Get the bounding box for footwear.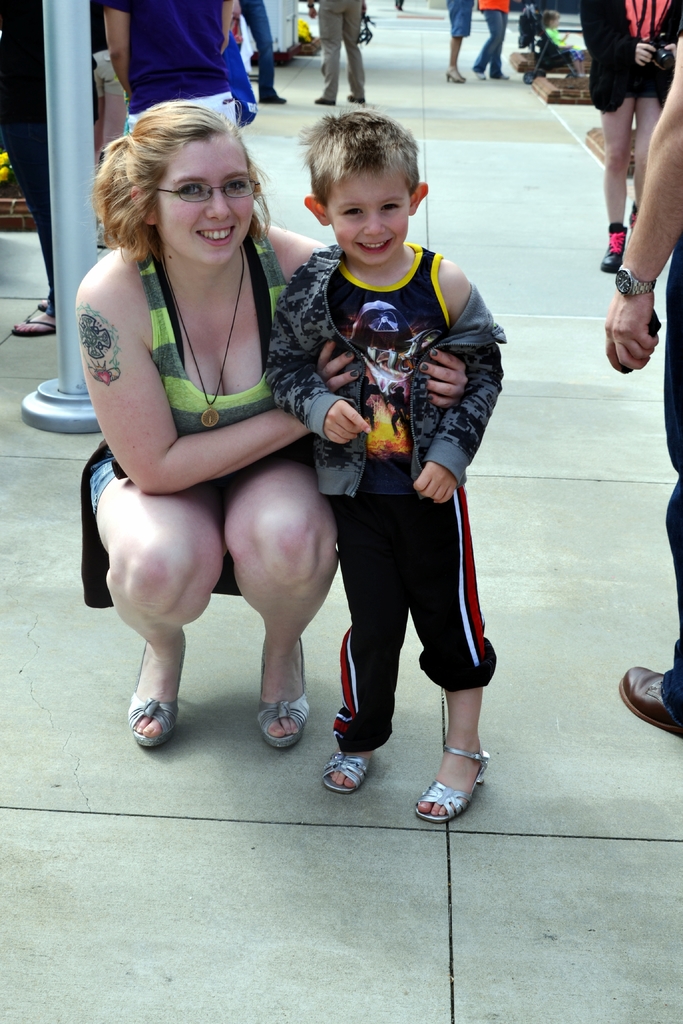
<region>443, 69, 466, 85</region>.
